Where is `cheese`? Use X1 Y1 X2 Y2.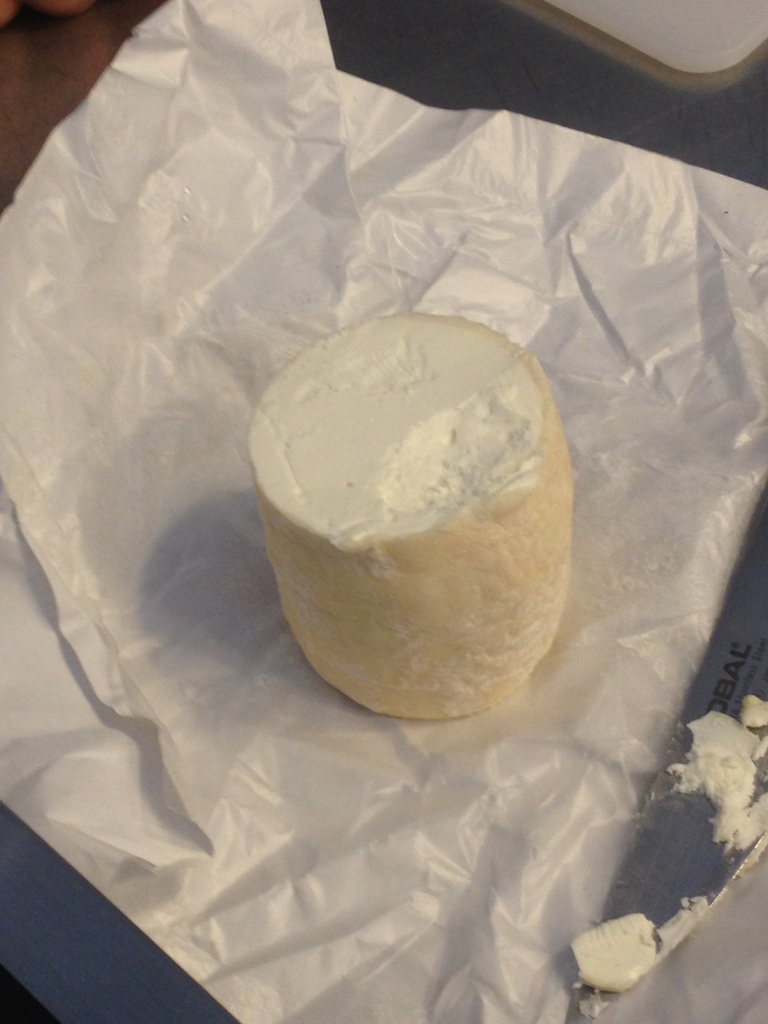
243 311 580 727.
